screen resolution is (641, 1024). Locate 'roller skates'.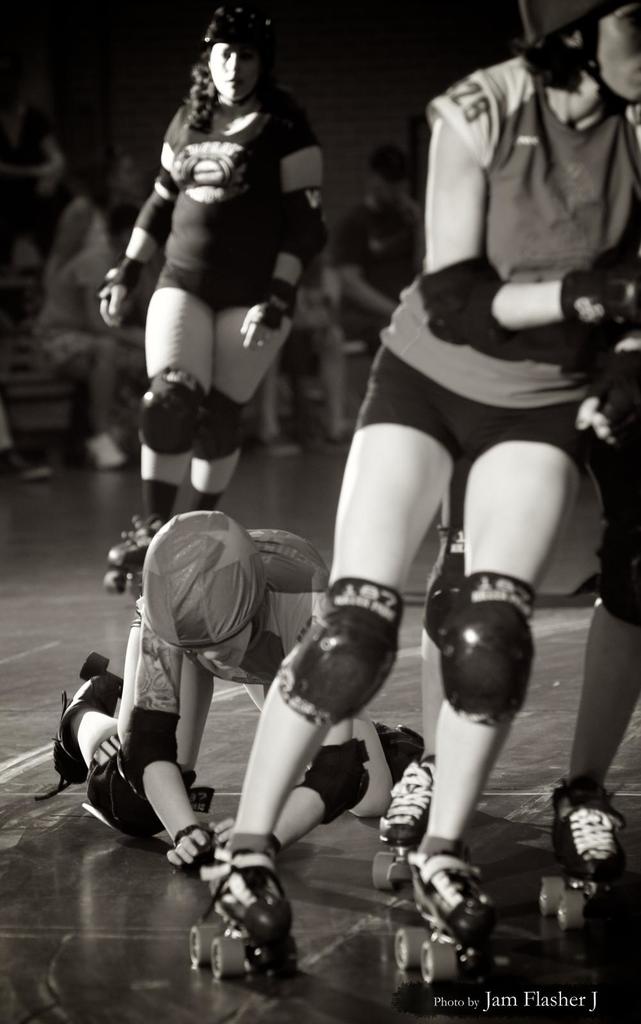
378,750,436,884.
